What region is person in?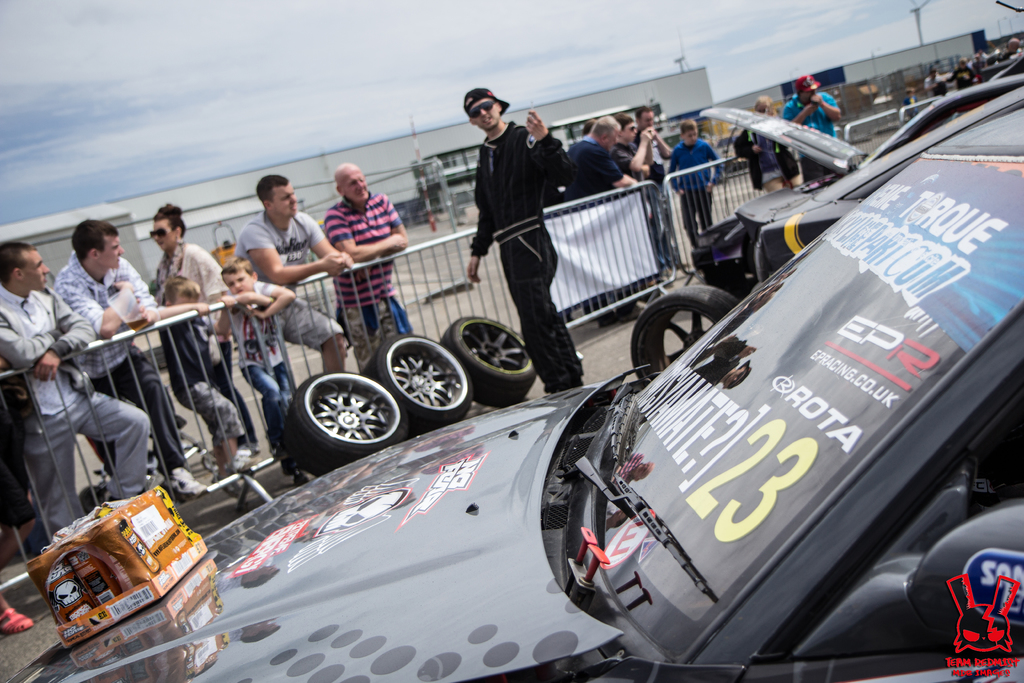
left=0, top=236, right=152, bottom=547.
